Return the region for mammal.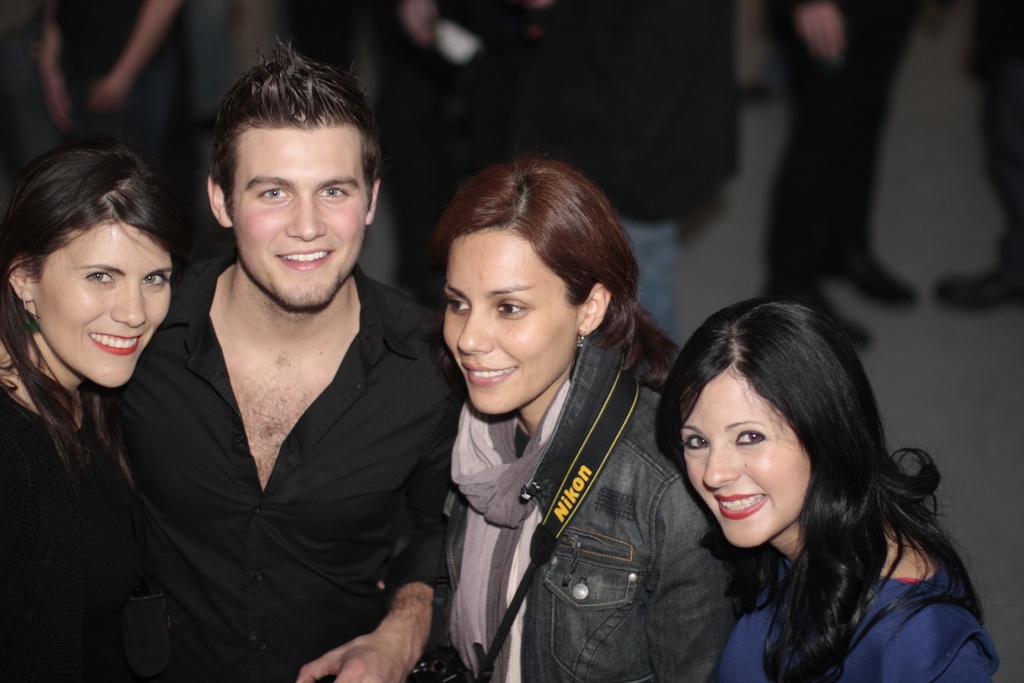
bbox=(0, 150, 237, 682).
